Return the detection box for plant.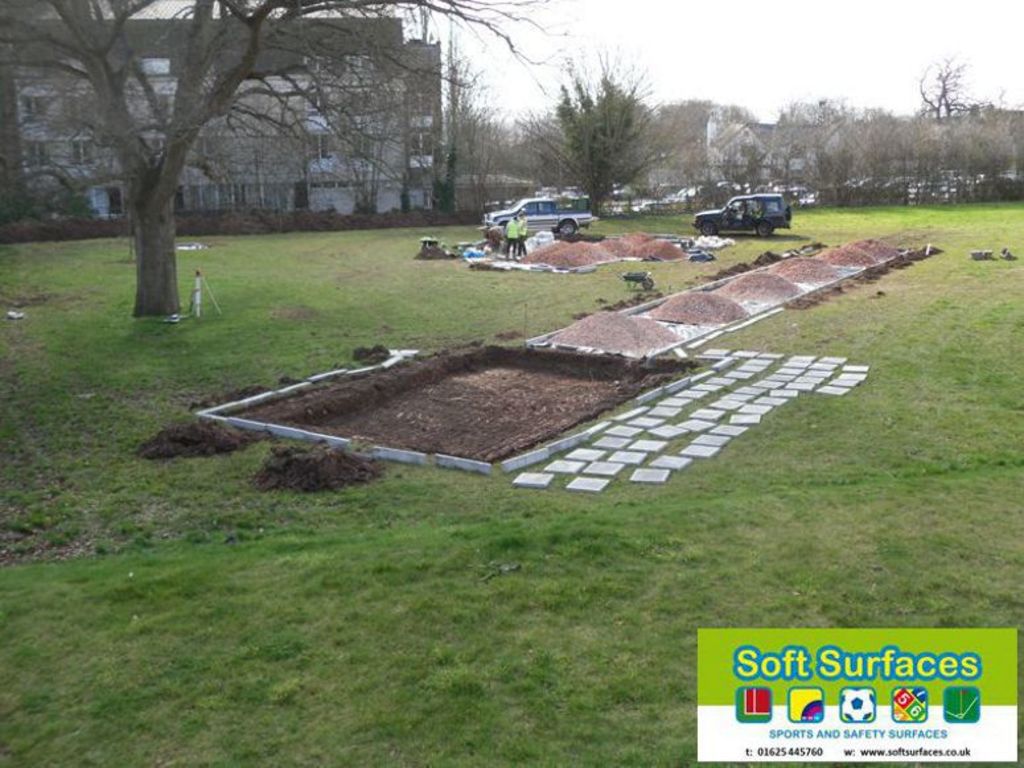
<region>0, 208, 490, 245</region>.
